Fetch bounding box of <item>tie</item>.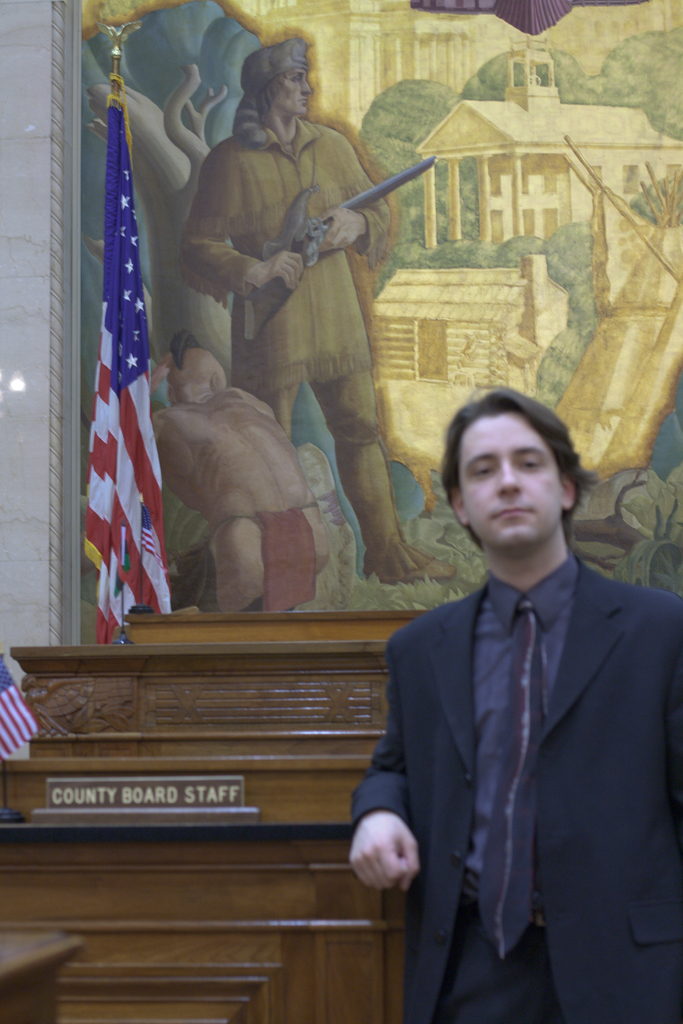
Bbox: [475,598,549,959].
